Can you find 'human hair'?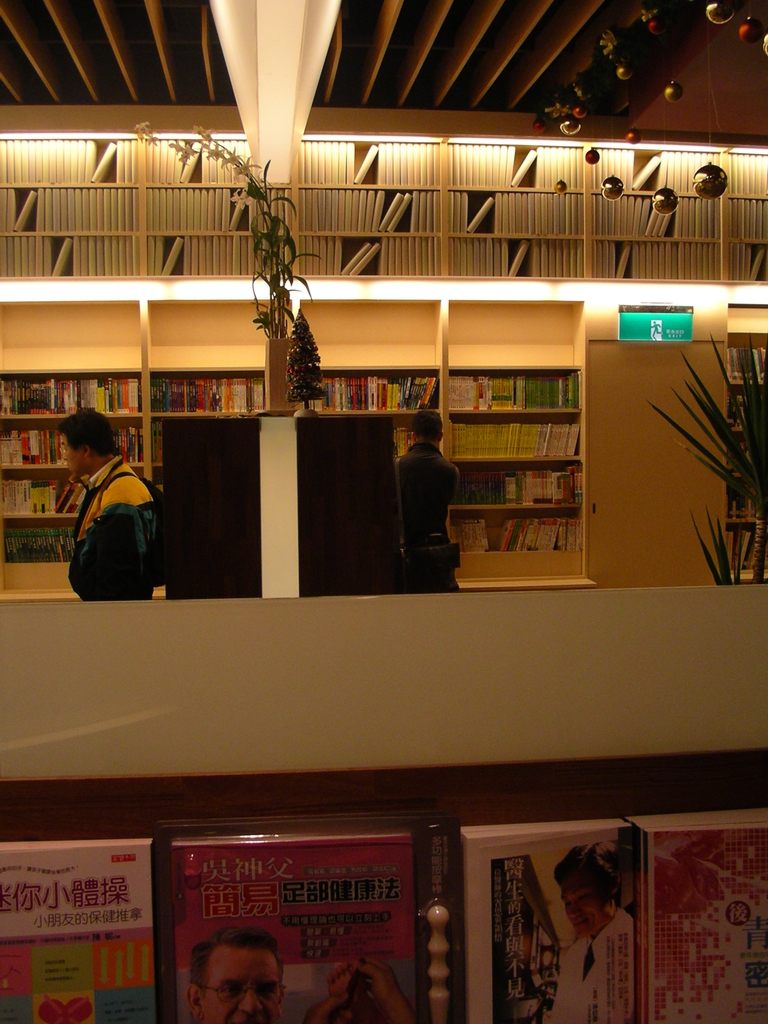
Yes, bounding box: region(184, 925, 288, 1002).
